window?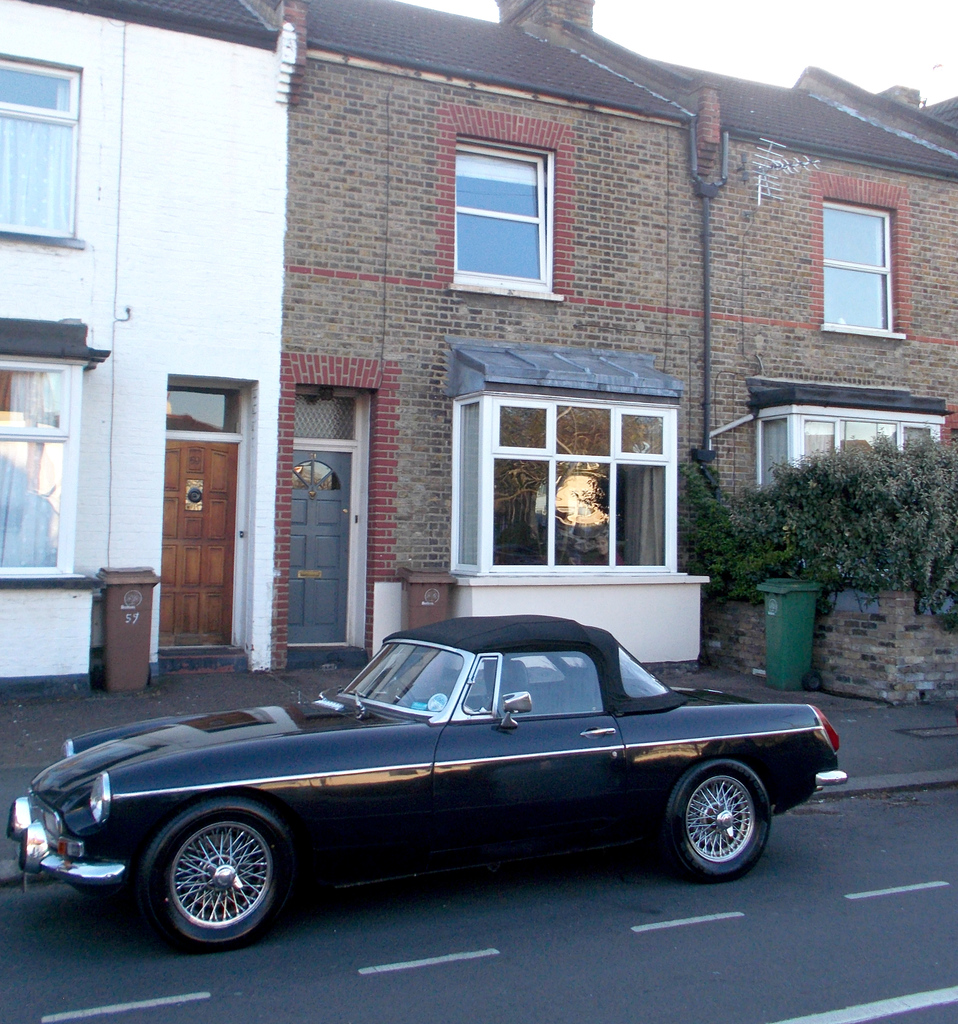
region(757, 412, 942, 494)
